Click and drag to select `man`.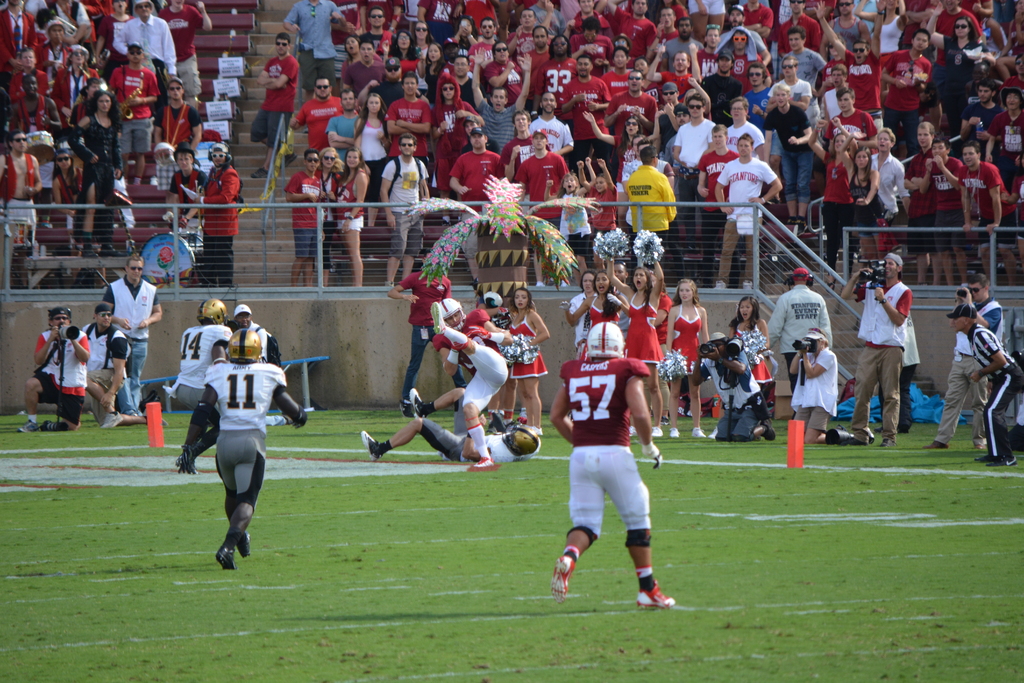
Selection: pyautogui.locateOnScreen(249, 33, 296, 178).
